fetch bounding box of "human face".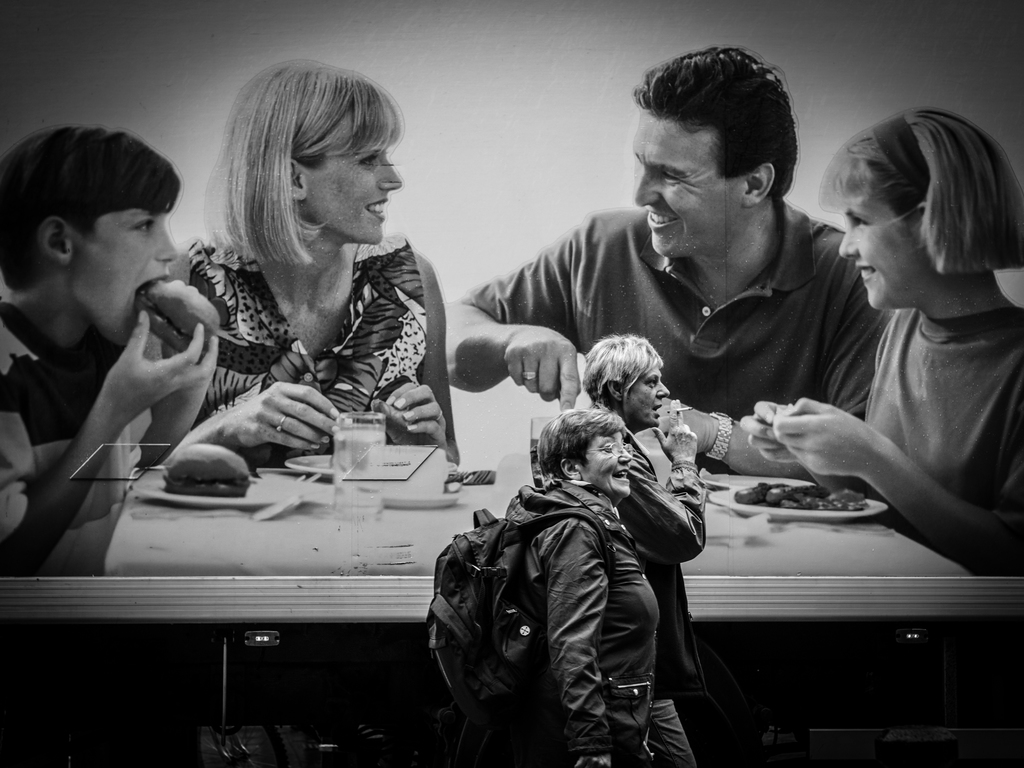
Bbox: pyautogui.locateOnScreen(79, 203, 179, 337).
